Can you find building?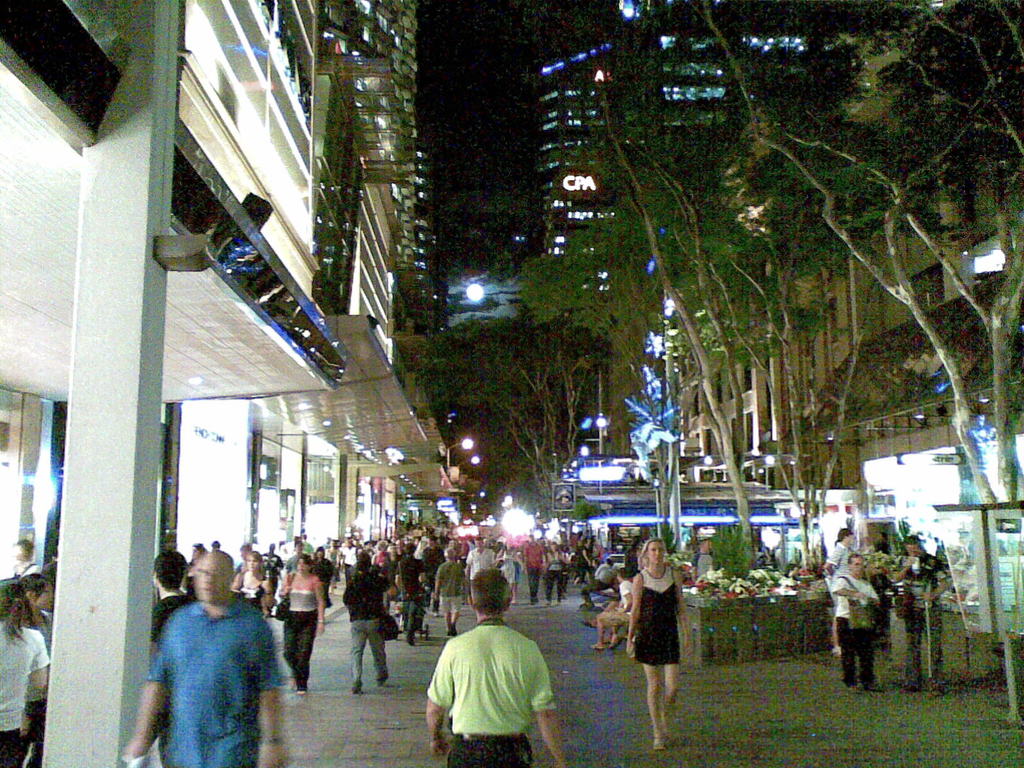
Yes, bounding box: [left=0, top=0, right=462, bottom=767].
